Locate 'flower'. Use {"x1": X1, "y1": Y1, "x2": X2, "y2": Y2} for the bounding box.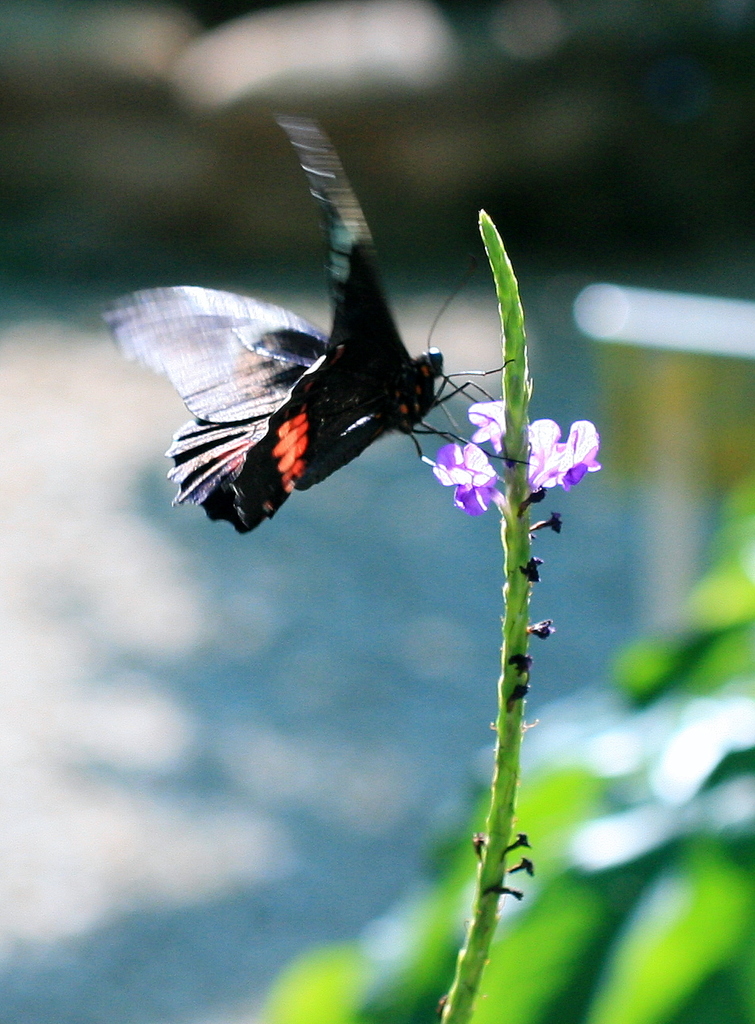
{"x1": 524, "y1": 417, "x2": 596, "y2": 499}.
